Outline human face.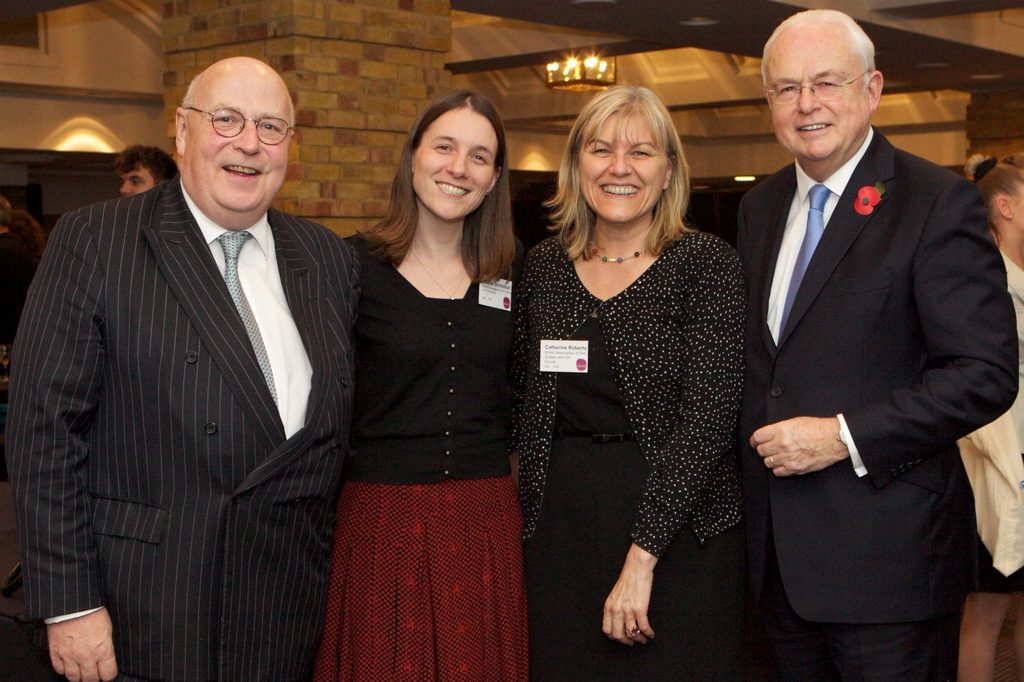
Outline: 119/162/154/198.
